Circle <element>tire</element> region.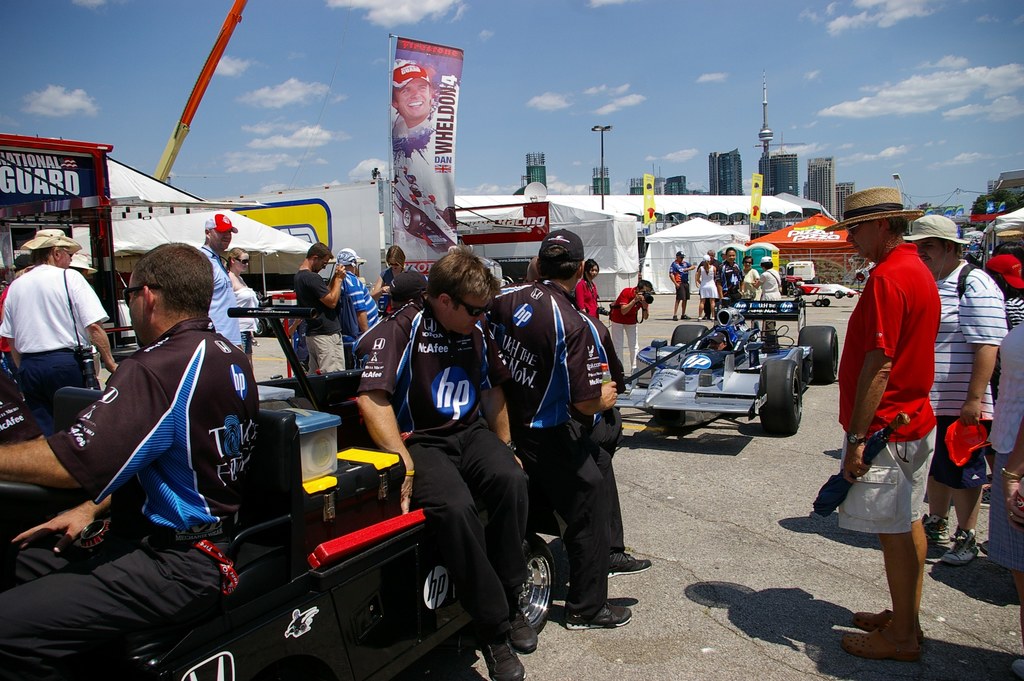
Region: (x1=668, y1=321, x2=709, y2=345).
